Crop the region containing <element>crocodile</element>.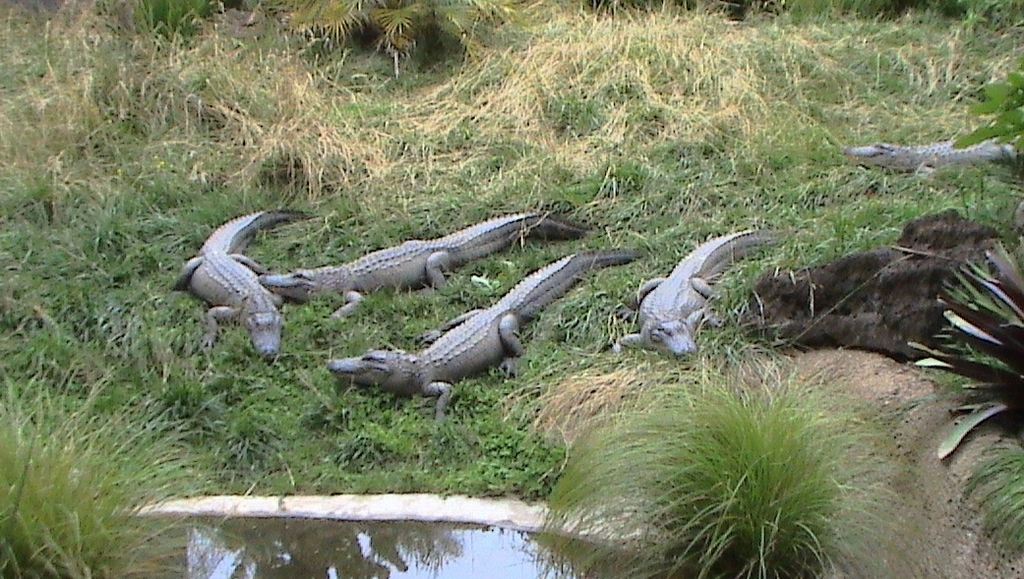
Crop region: detection(846, 134, 1020, 174).
